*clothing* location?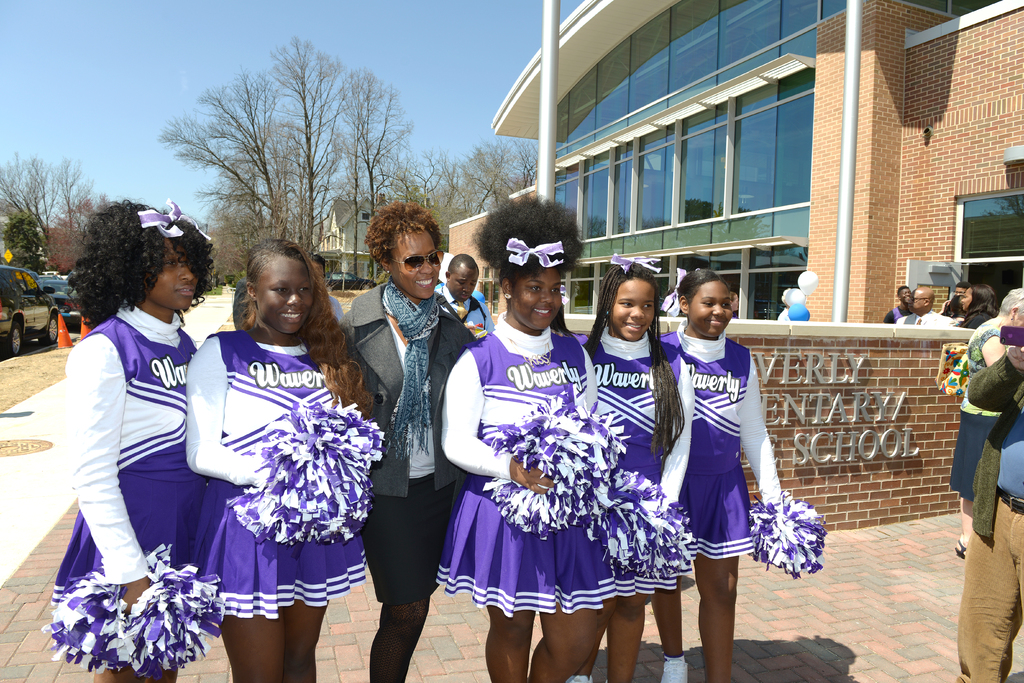
x1=948, y1=319, x2=1008, y2=503
